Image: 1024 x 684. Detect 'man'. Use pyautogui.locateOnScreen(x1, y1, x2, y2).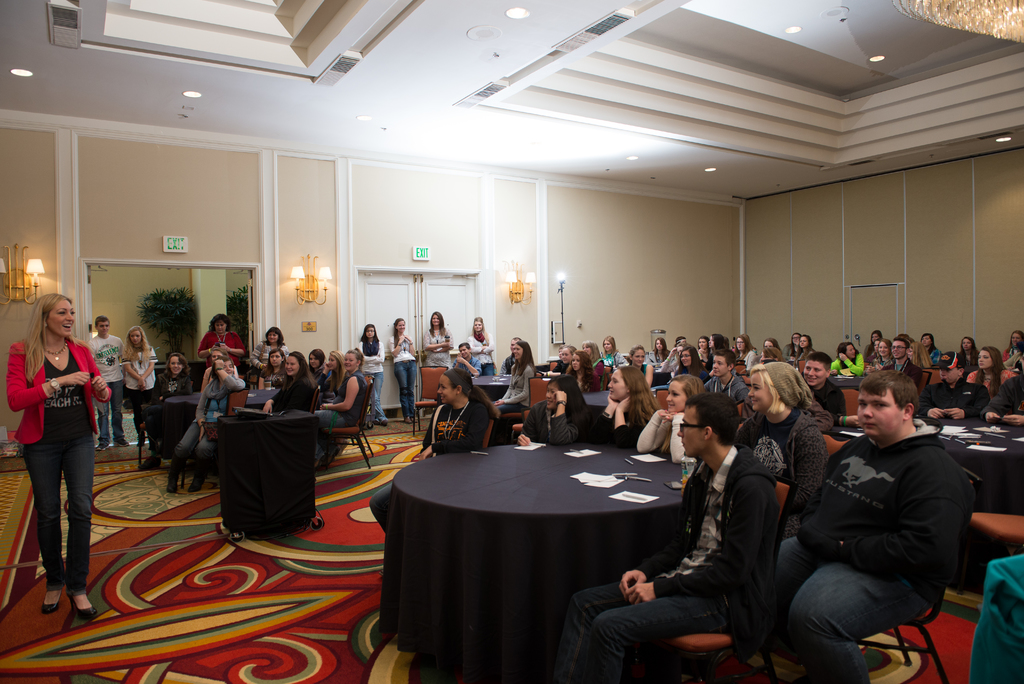
pyautogui.locateOnScreen(497, 338, 522, 377).
